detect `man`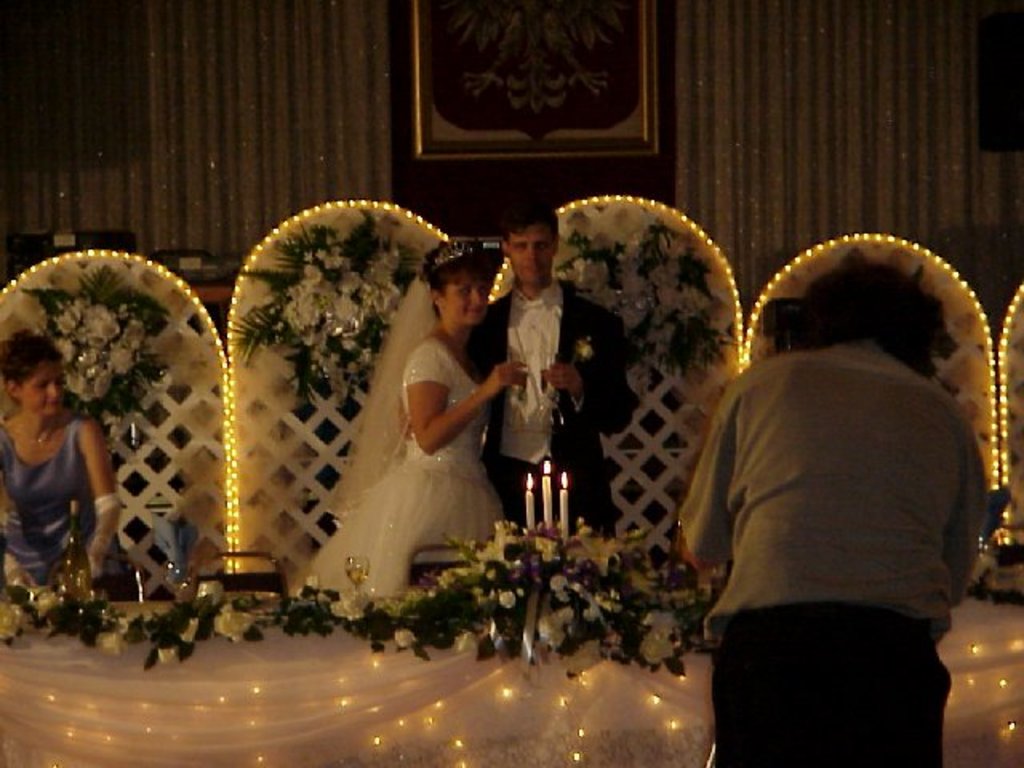
crop(480, 186, 643, 562)
